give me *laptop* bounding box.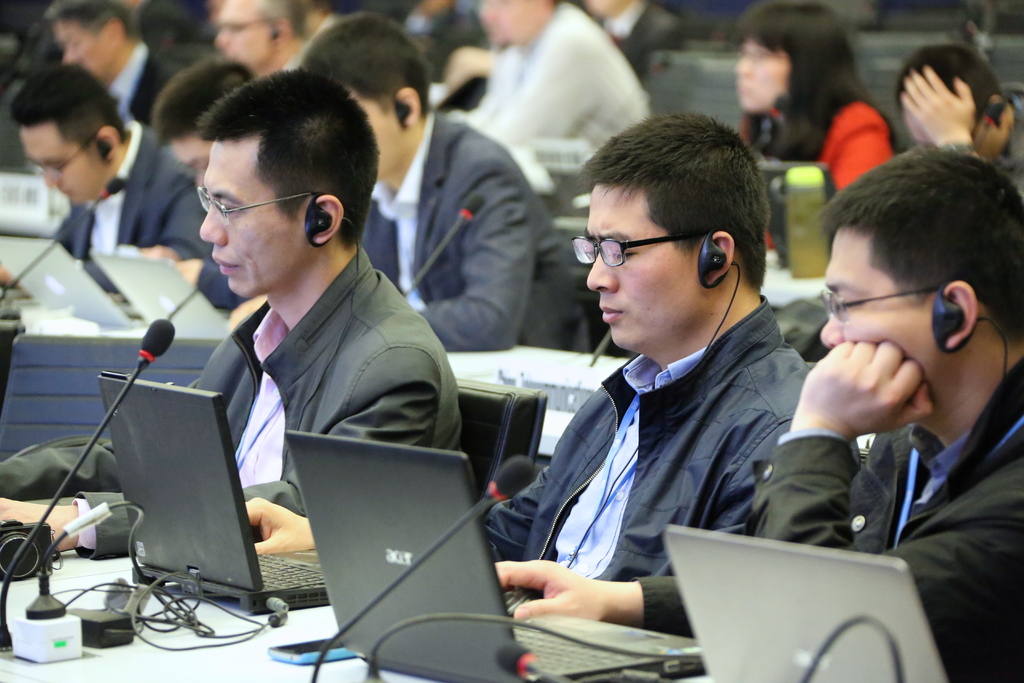
l=58, t=361, r=316, b=642.
